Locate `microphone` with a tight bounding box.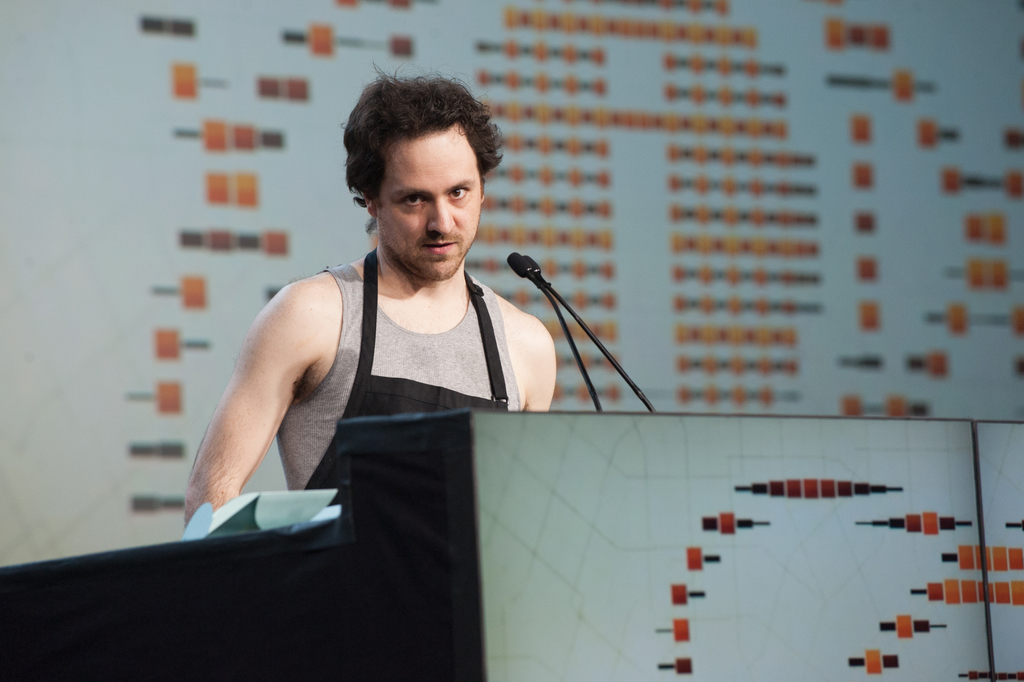
BBox(507, 252, 602, 410).
